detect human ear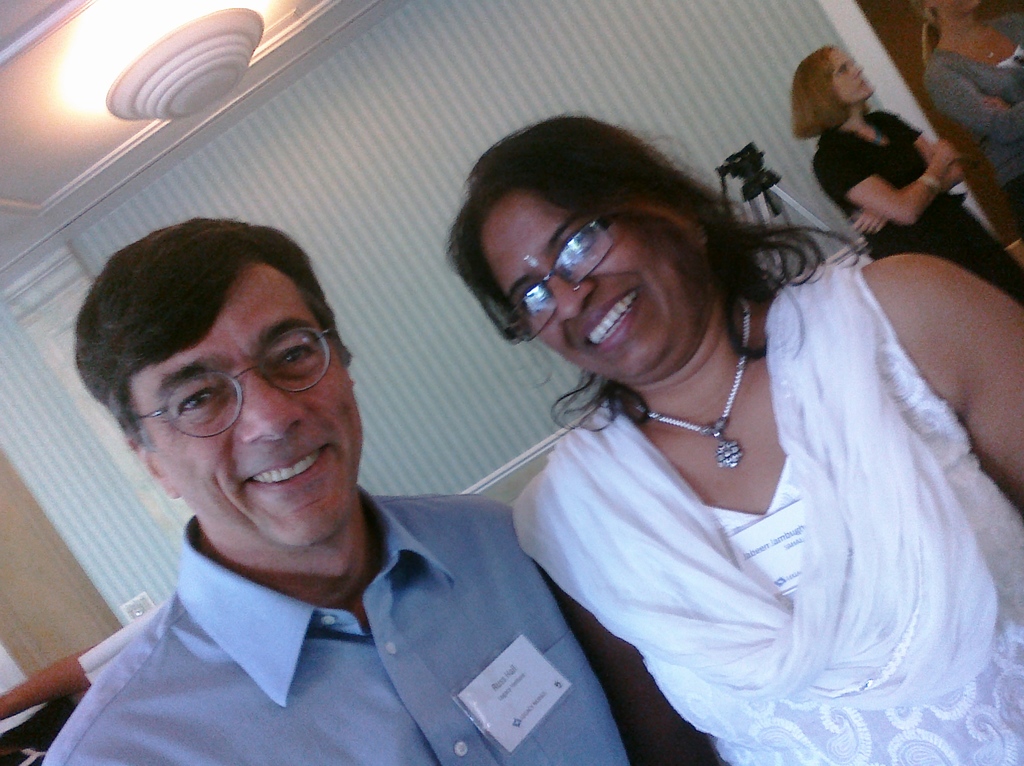
bbox(638, 194, 708, 244)
